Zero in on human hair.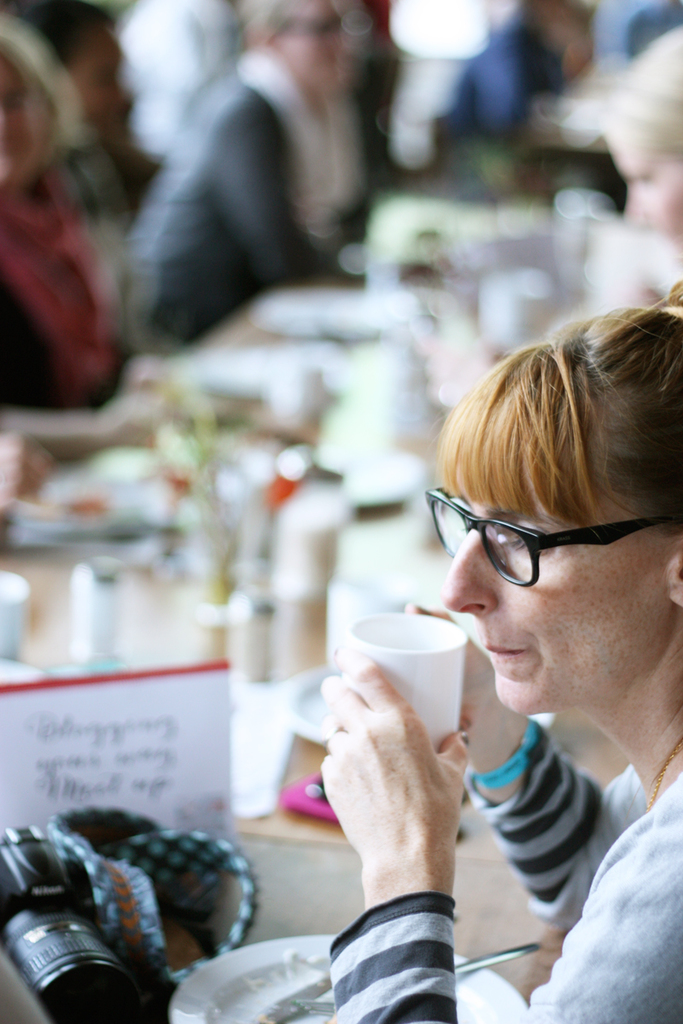
Zeroed in: detection(459, 300, 669, 572).
